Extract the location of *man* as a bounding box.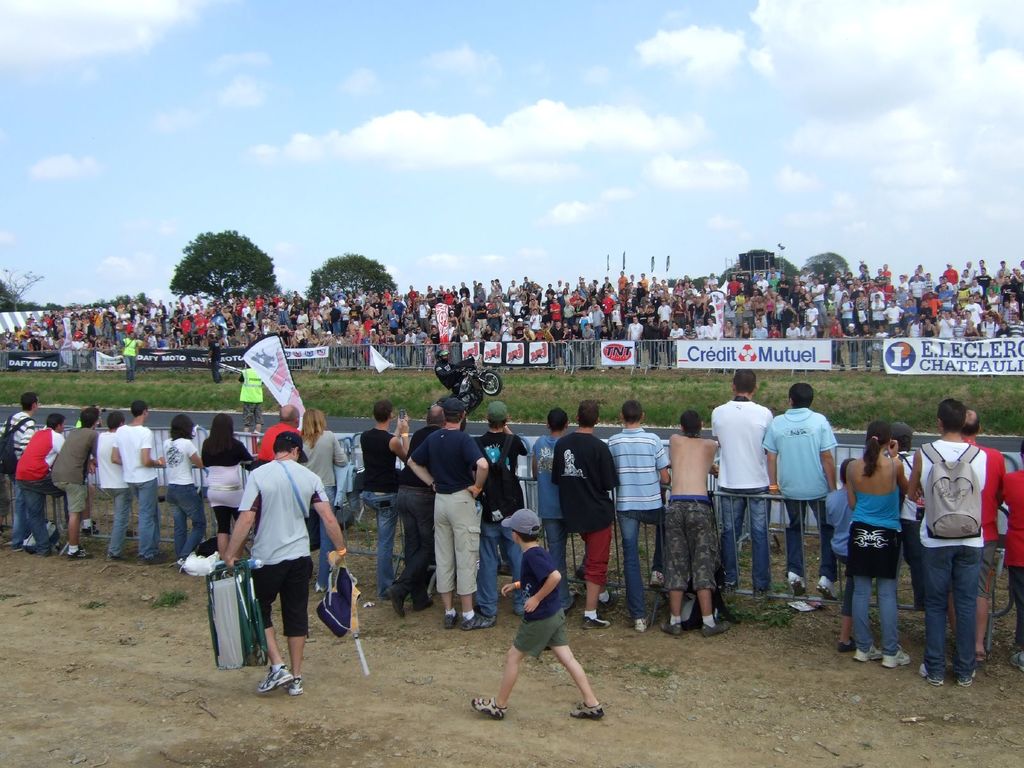
BBox(910, 277, 924, 300).
